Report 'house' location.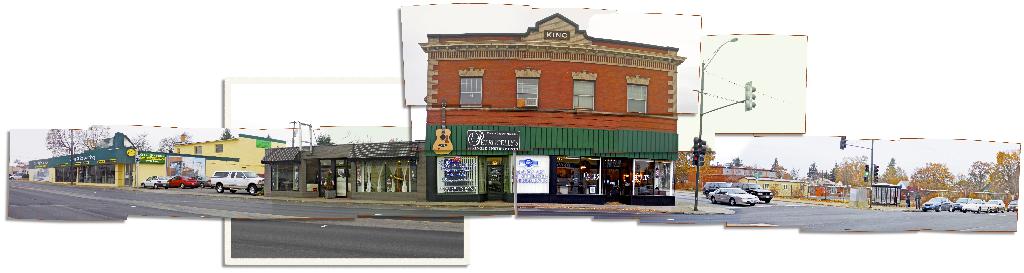
Report: (x1=668, y1=156, x2=786, y2=207).
